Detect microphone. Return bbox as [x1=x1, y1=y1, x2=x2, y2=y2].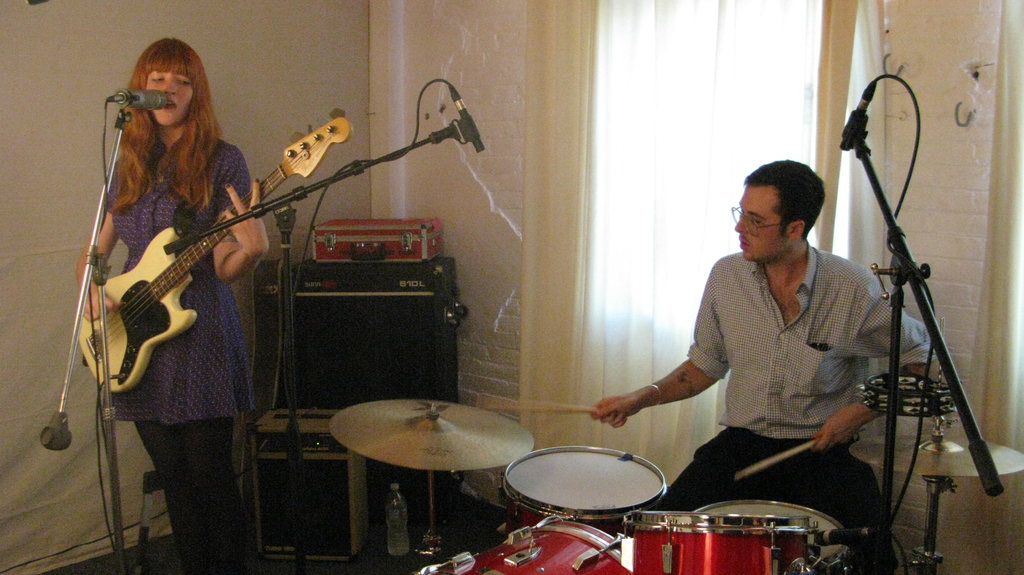
[x1=107, y1=86, x2=169, y2=110].
